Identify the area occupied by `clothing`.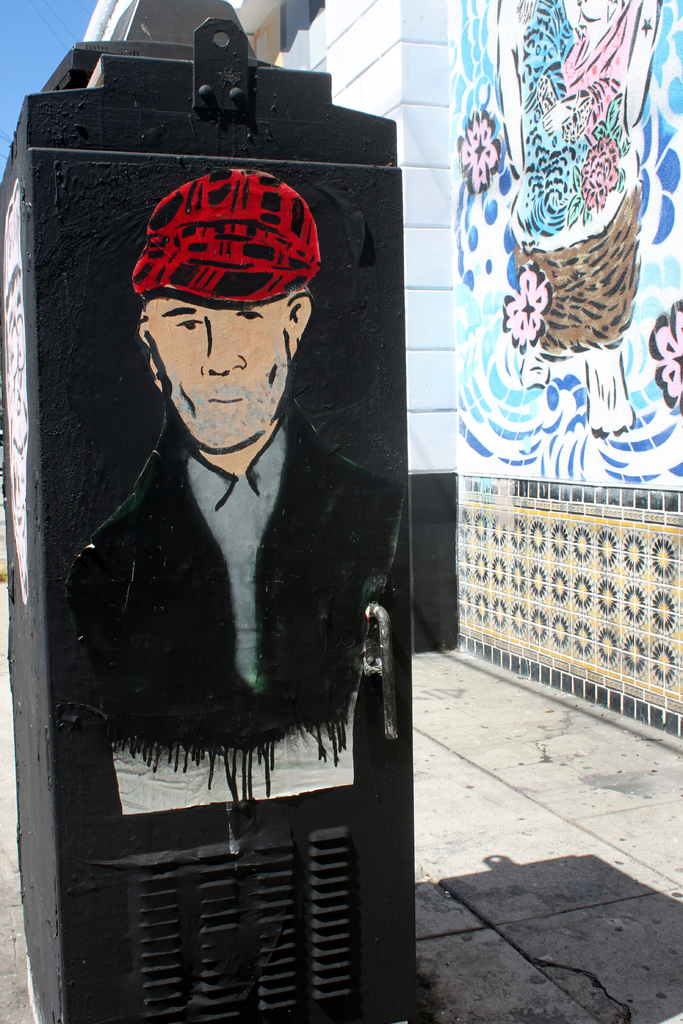
Area: box=[76, 395, 402, 811].
